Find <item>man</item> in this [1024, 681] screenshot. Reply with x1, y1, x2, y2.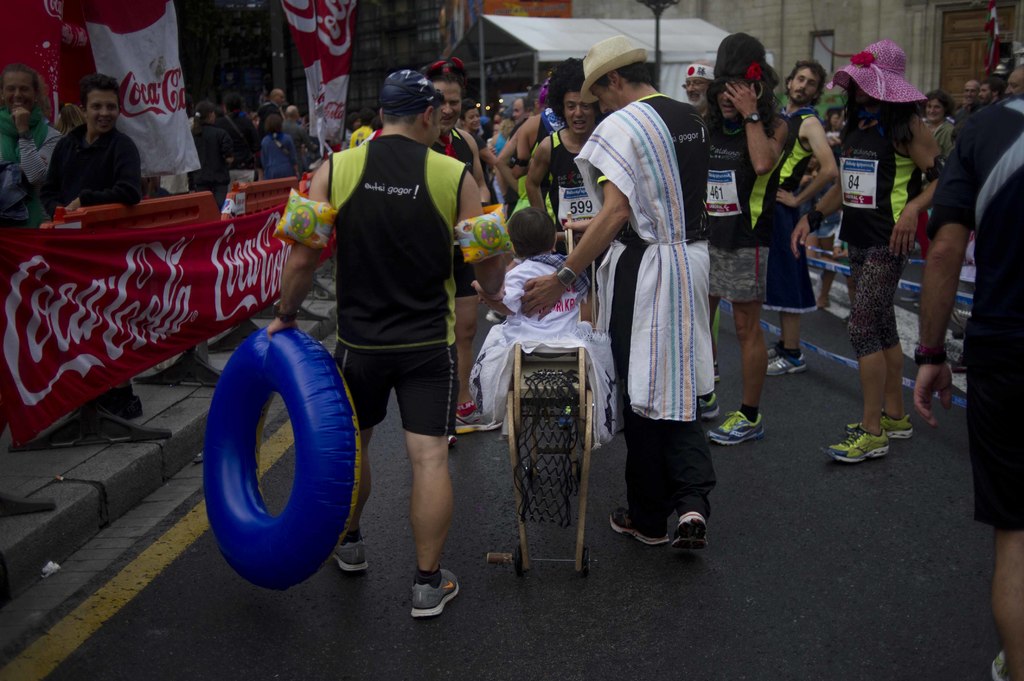
1005, 66, 1023, 96.
